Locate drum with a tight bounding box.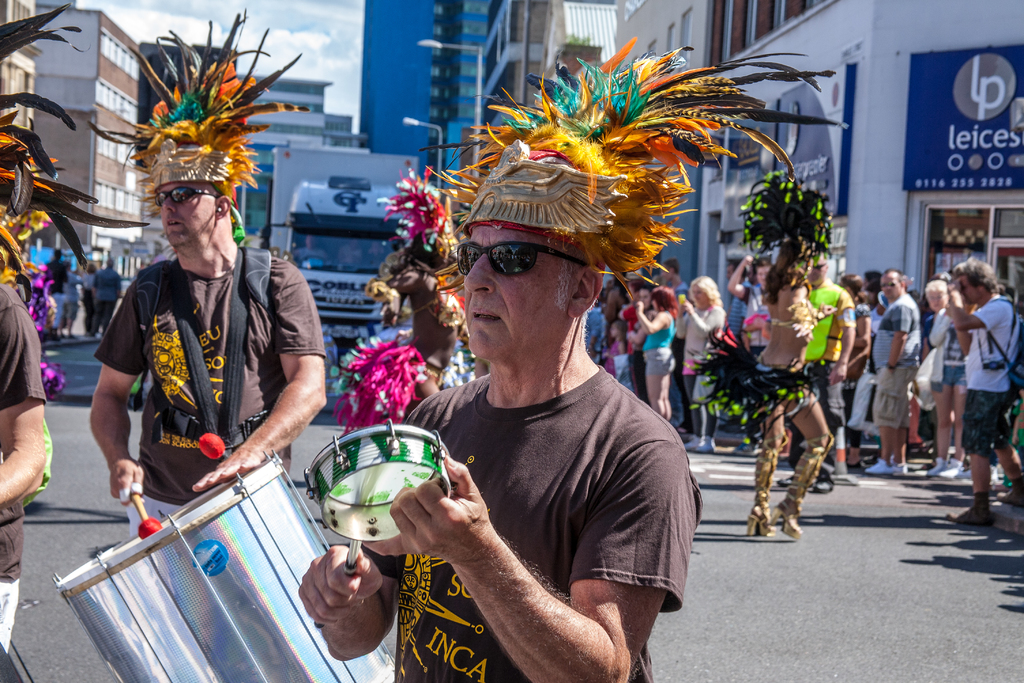
bbox=(303, 421, 454, 539).
